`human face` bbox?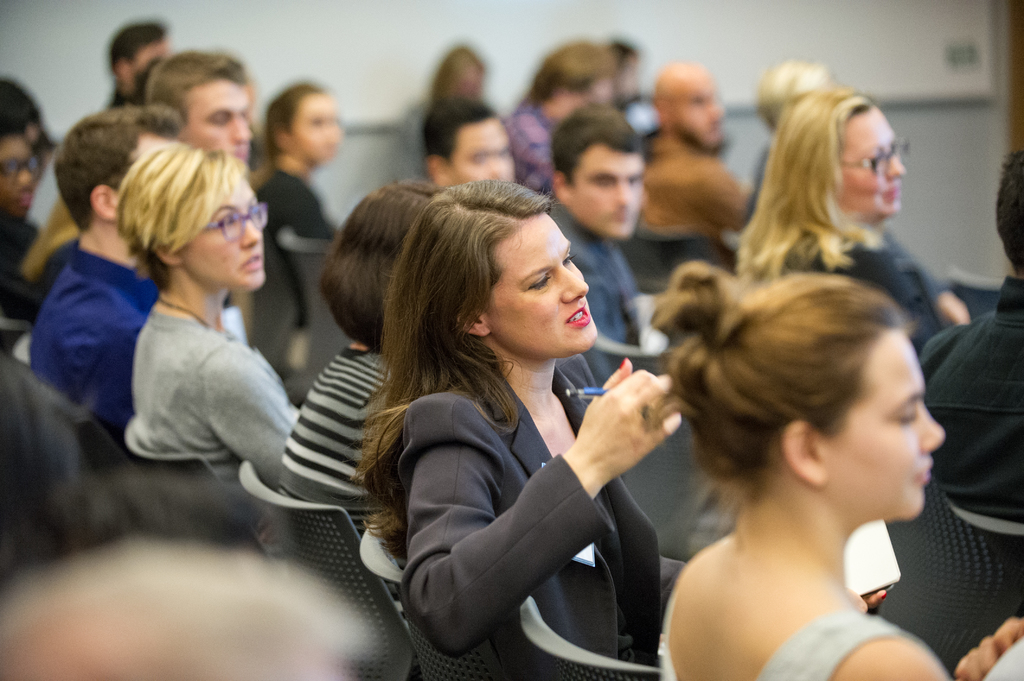
822, 331, 947, 515
